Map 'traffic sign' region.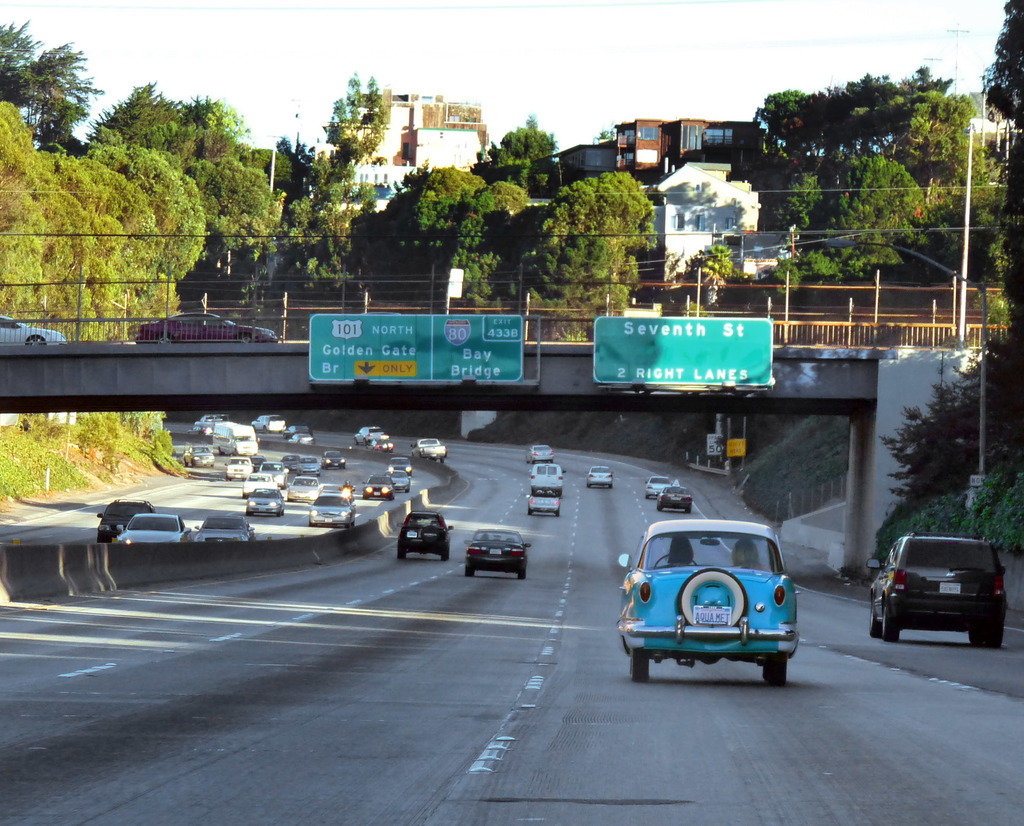
Mapped to [308,312,524,393].
